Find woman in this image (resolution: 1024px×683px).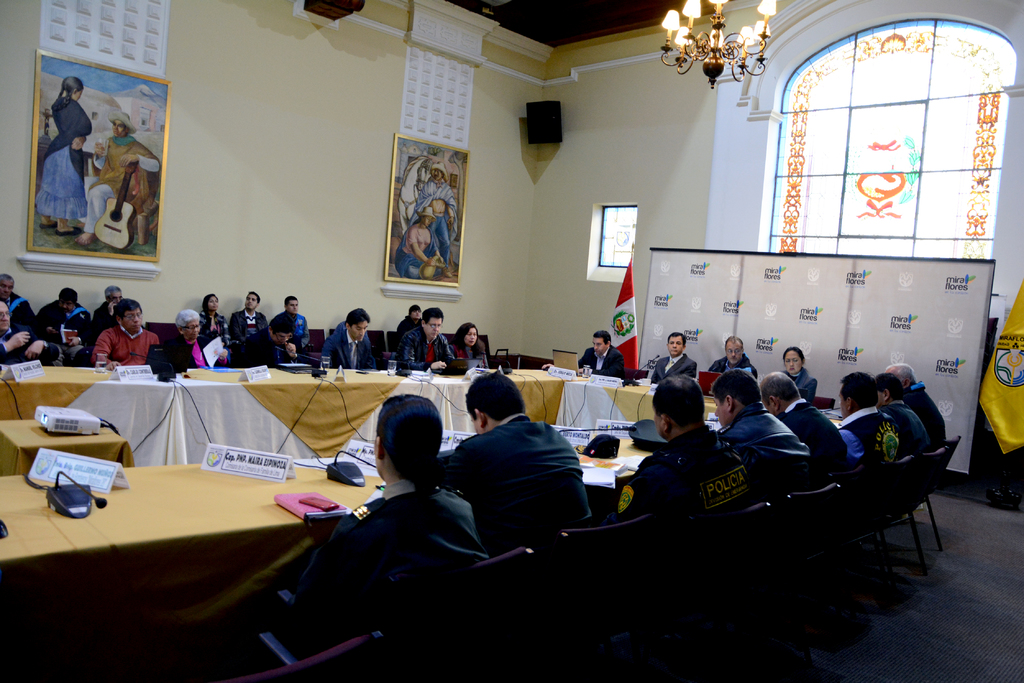
box=[778, 348, 817, 406].
